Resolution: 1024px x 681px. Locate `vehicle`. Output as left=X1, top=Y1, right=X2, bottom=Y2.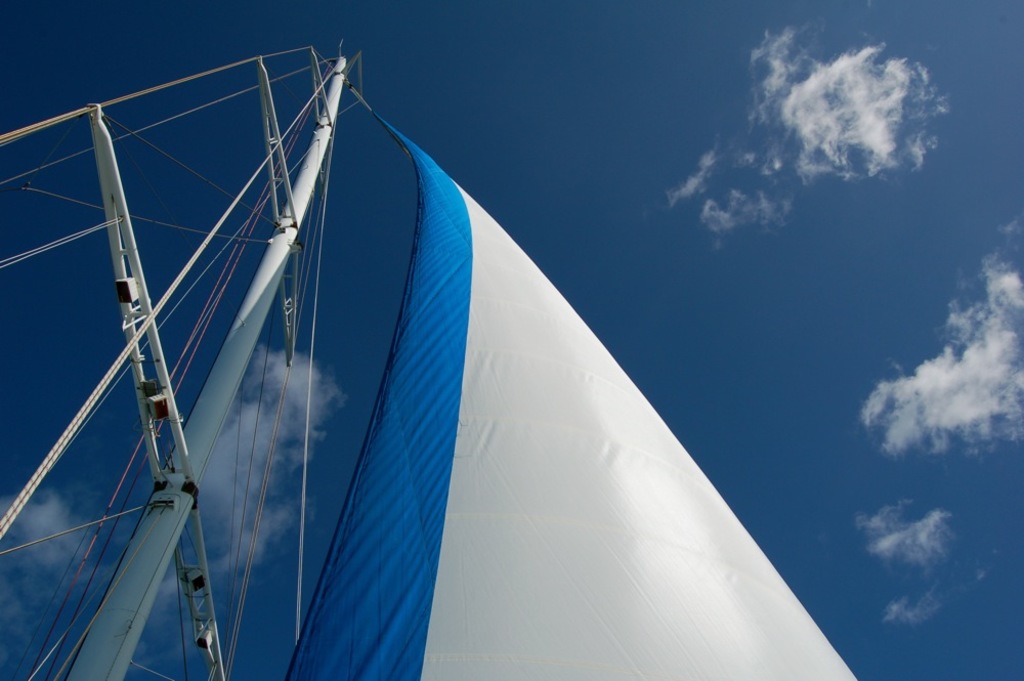
left=0, top=33, right=860, bottom=680.
